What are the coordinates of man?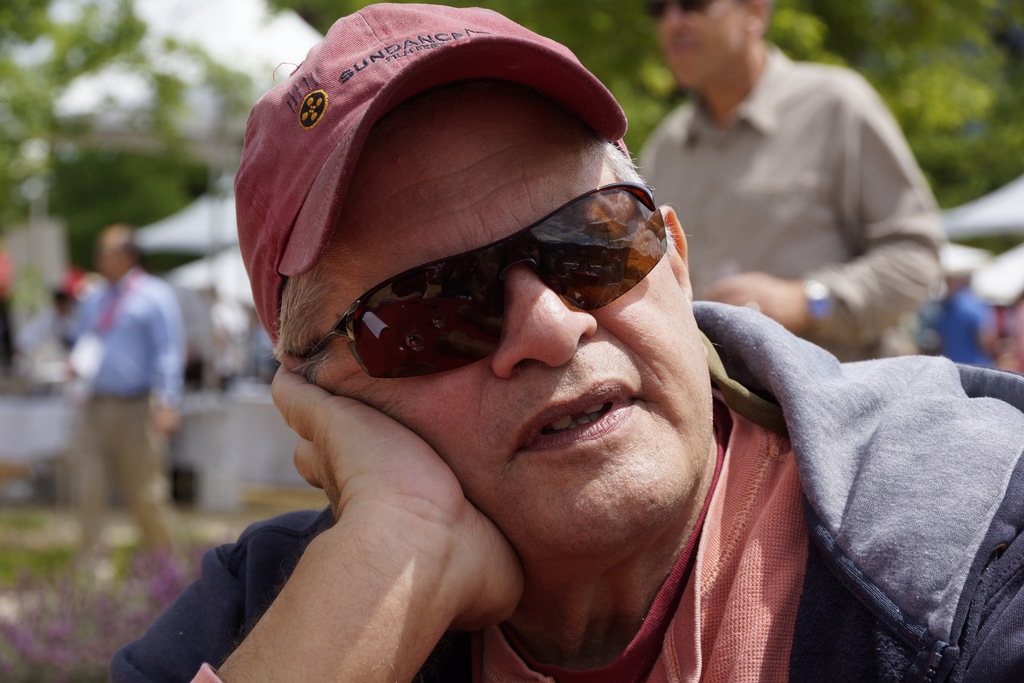
detection(109, 0, 1023, 682).
